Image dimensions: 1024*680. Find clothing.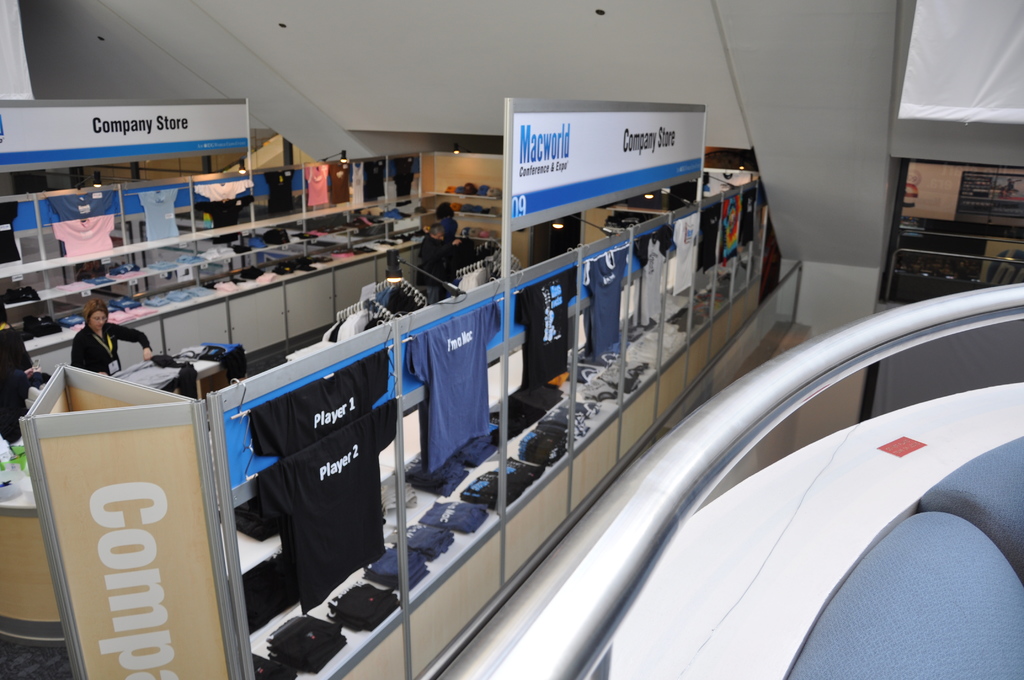
[left=392, top=161, right=420, bottom=203].
